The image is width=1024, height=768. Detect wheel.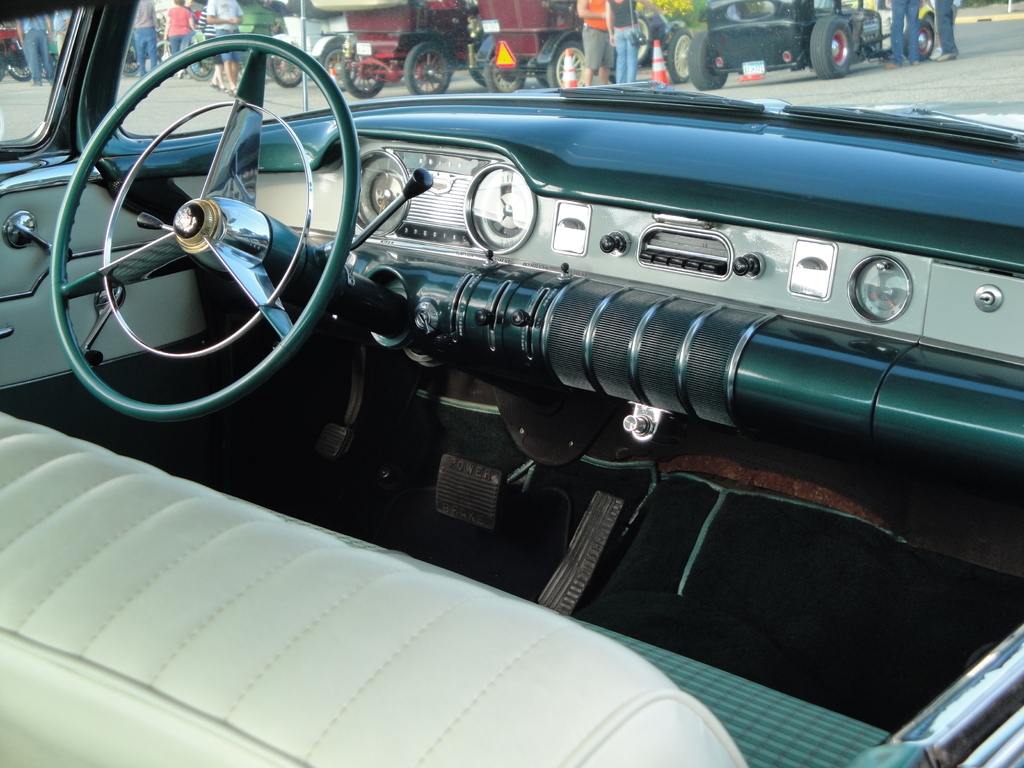
Detection: (x1=689, y1=31, x2=724, y2=88).
